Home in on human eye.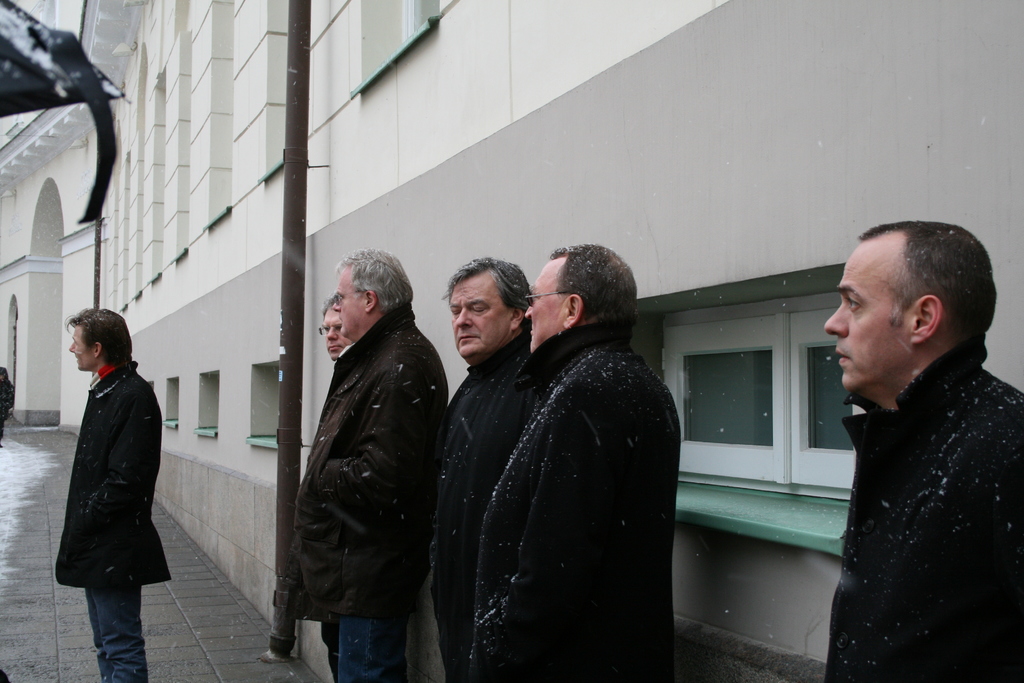
Homed in at pyautogui.locateOnScreen(844, 292, 860, 309).
